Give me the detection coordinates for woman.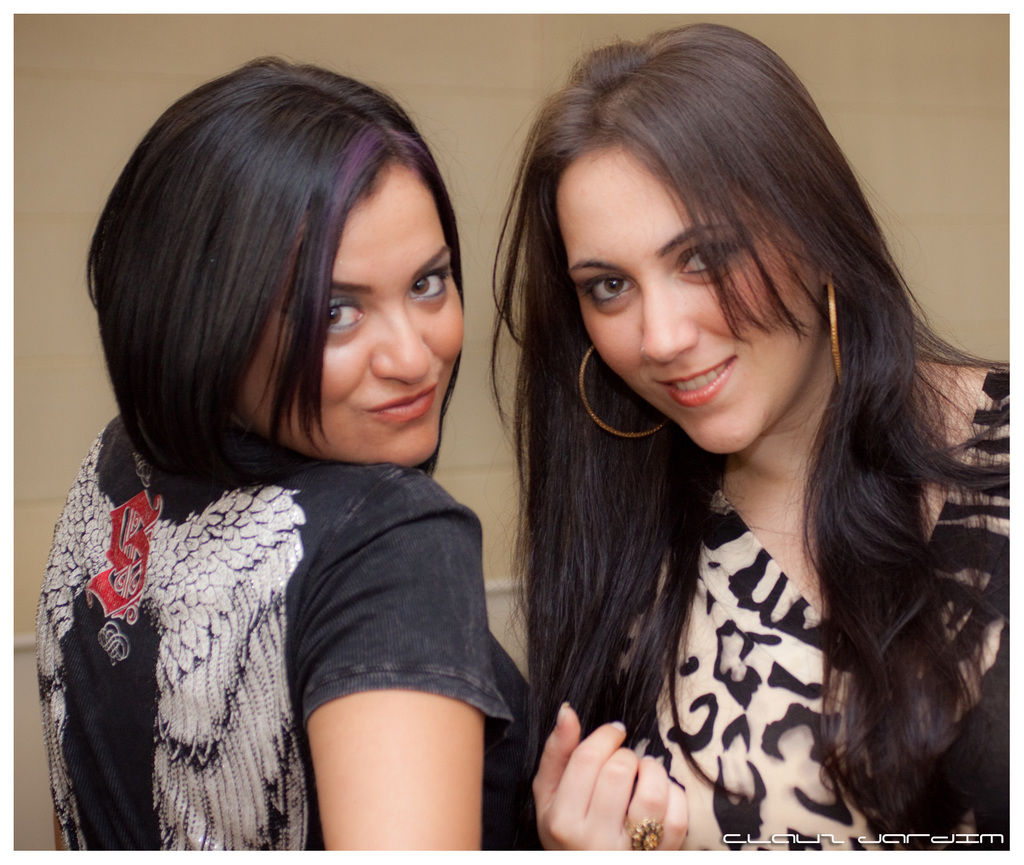
{"left": 30, "top": 65, "right": 571, "bottom": 864}.
